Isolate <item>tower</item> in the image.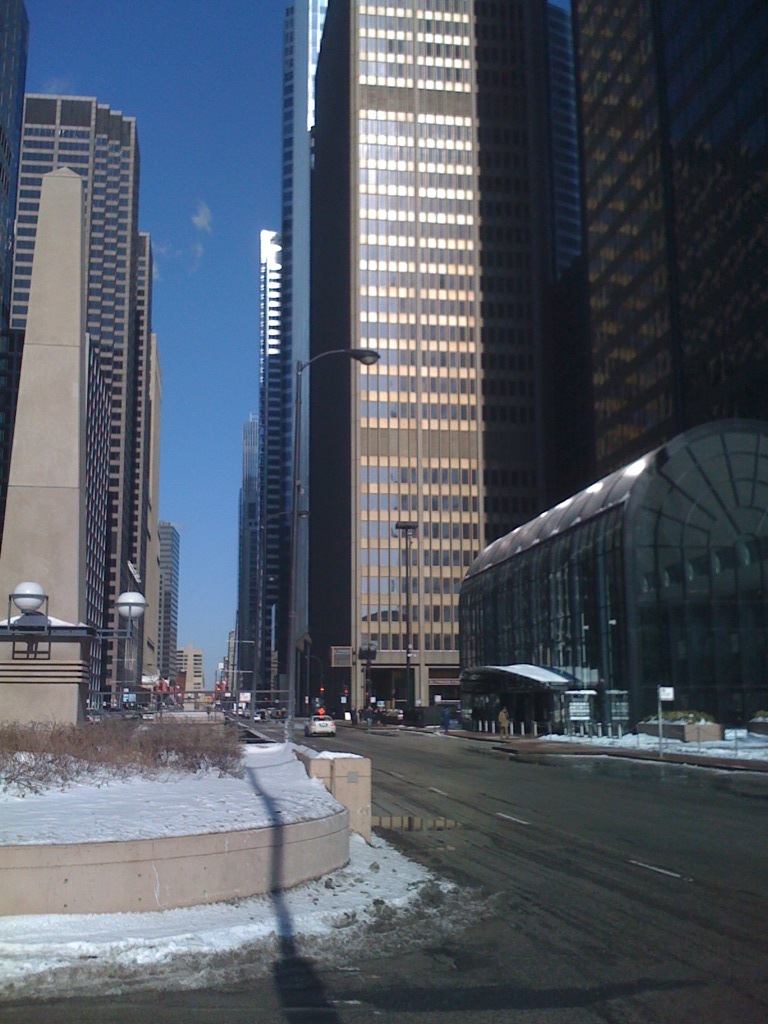
Isolated region: x1=6 y1=83 x2=104 y2=714.
